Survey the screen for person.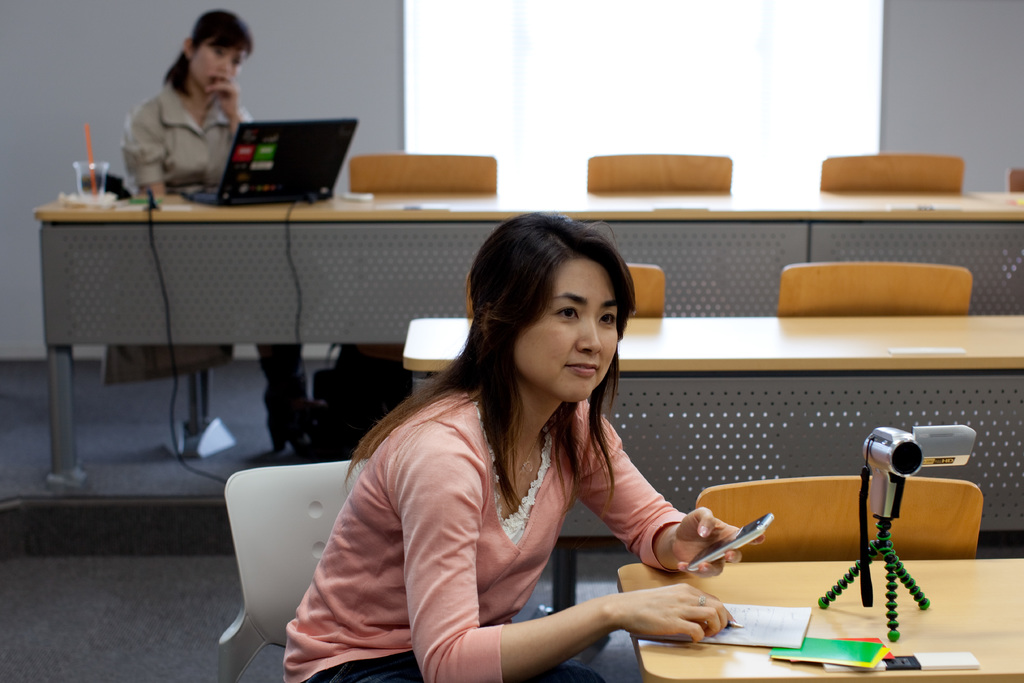
Survey found: Rect(323, 220, 744, 682).
